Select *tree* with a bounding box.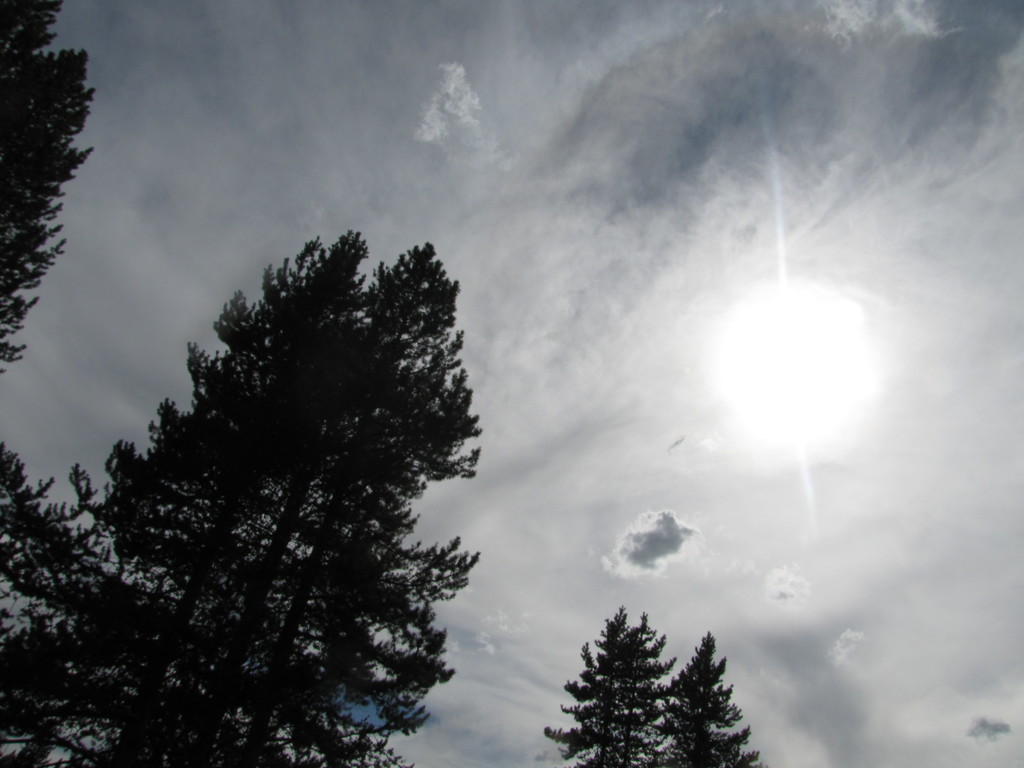
[left=86, top=204, right=496, bottom=761].
